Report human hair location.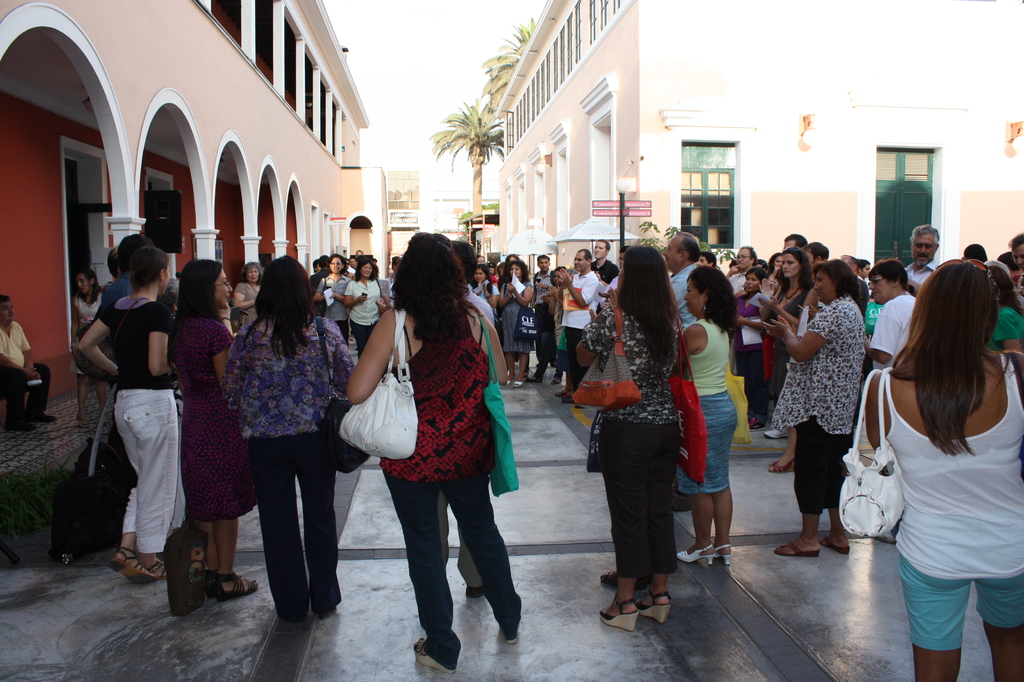
Report: crop(774, 248, 809, 297).
